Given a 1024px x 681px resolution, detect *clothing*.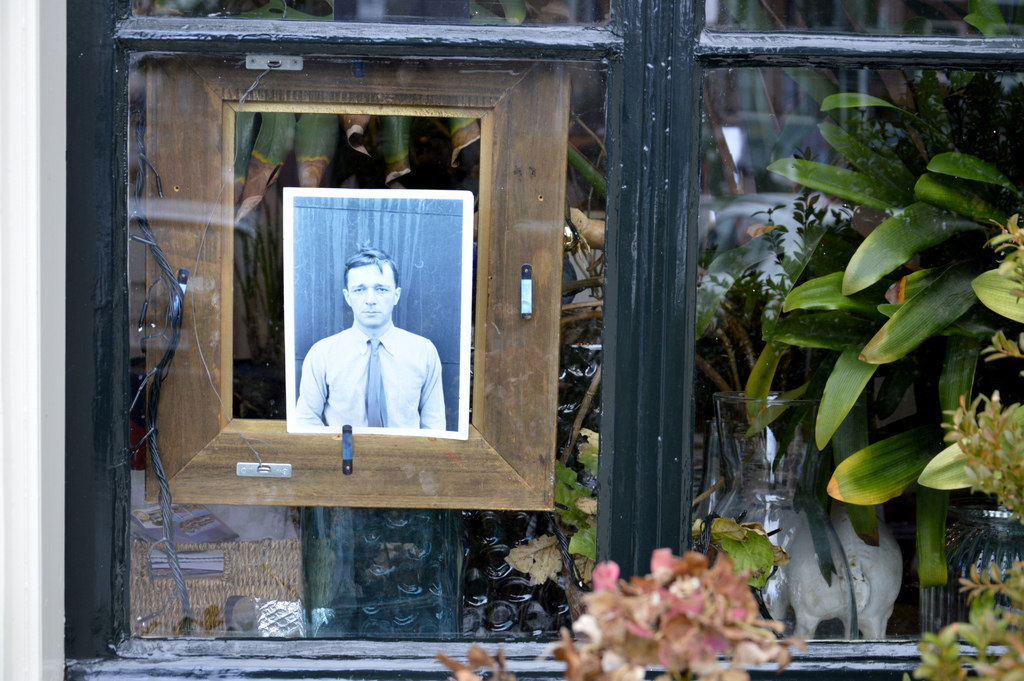
x1=291 y1=290 x2=449 y2=444.
